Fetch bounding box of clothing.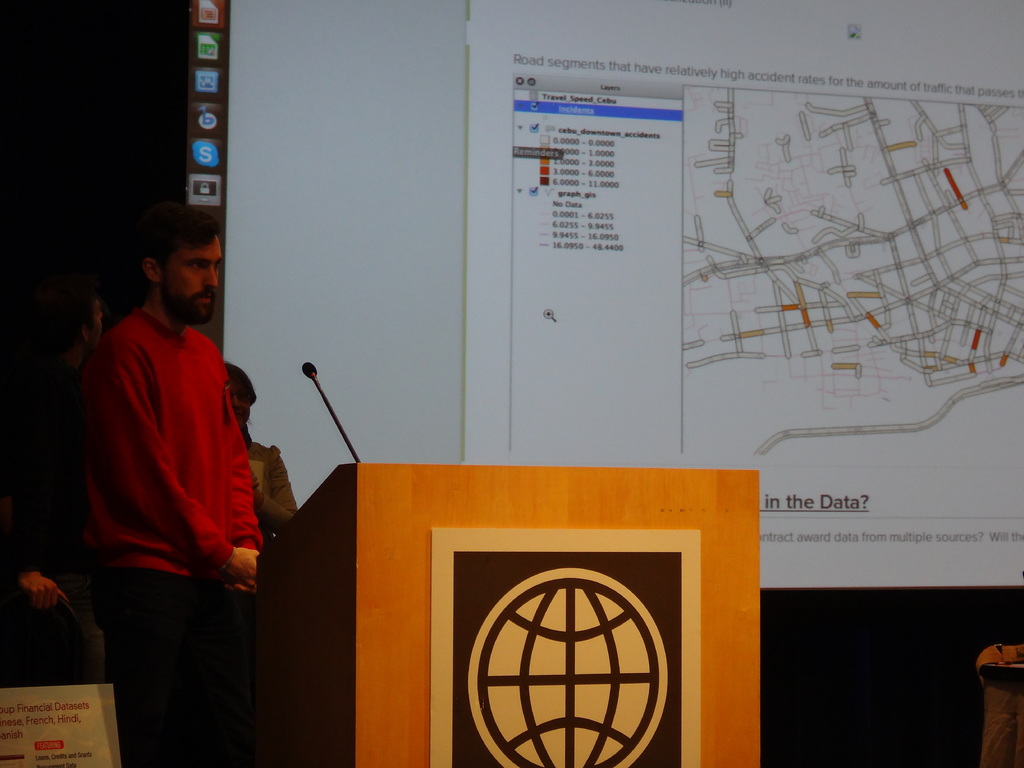
Bbox: rect(239, 430, 297, 556).
